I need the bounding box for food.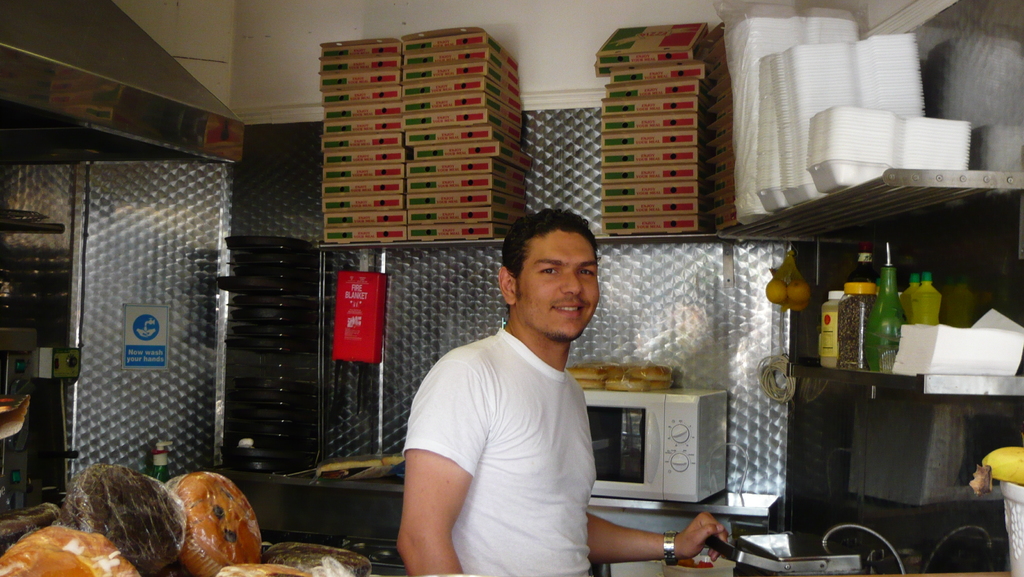
Here it is: bbox=[787, 279, 811, 300].
